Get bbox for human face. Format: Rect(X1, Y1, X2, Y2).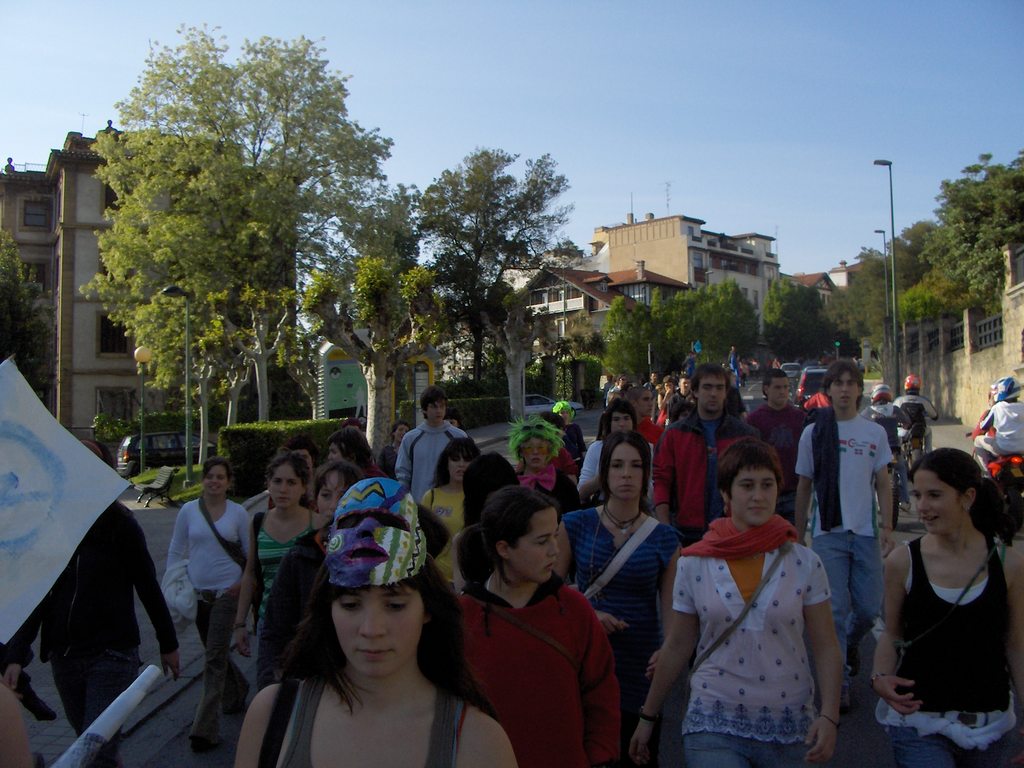
Rect(326, 441, 350, 461).
